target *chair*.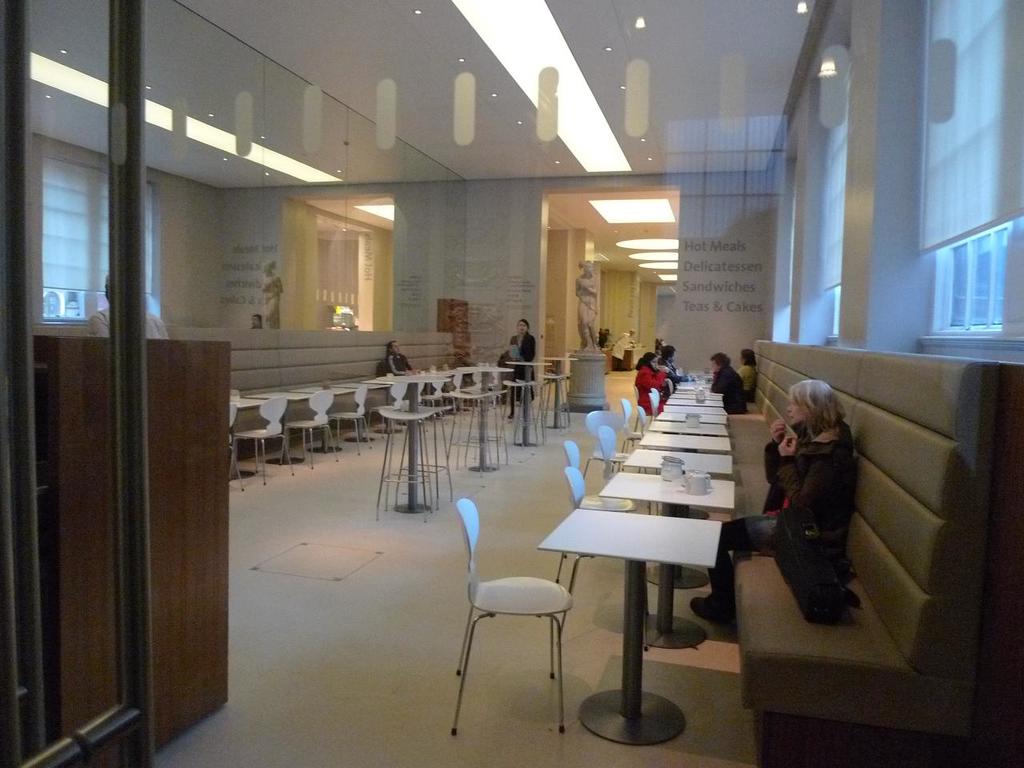
Target region: {"left": 471, "top": 358, "right": 479, "bottom": 410}.
